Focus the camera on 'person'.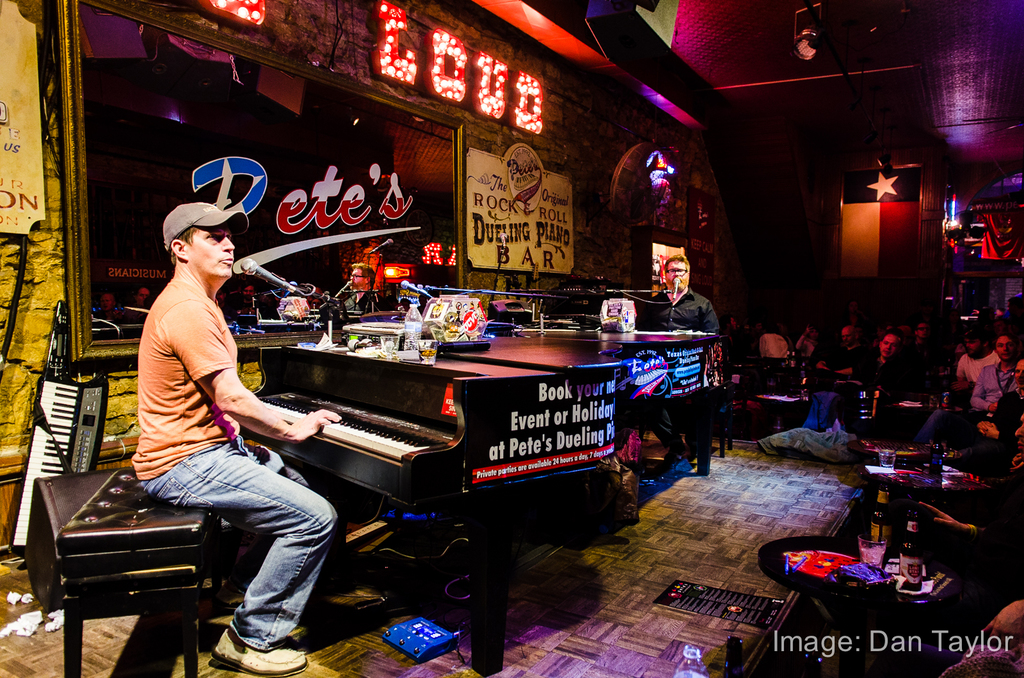
Focus region: left=323, top=260, right=391, bottom=317.
